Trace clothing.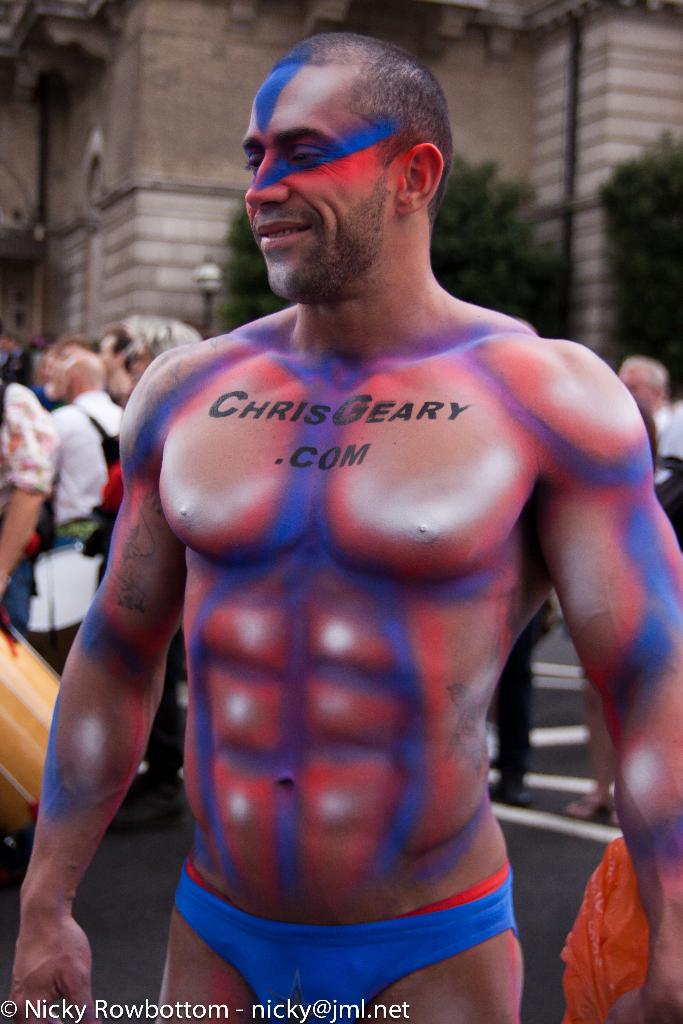
Traced to <region>0, 381, 62, 631</region>.
